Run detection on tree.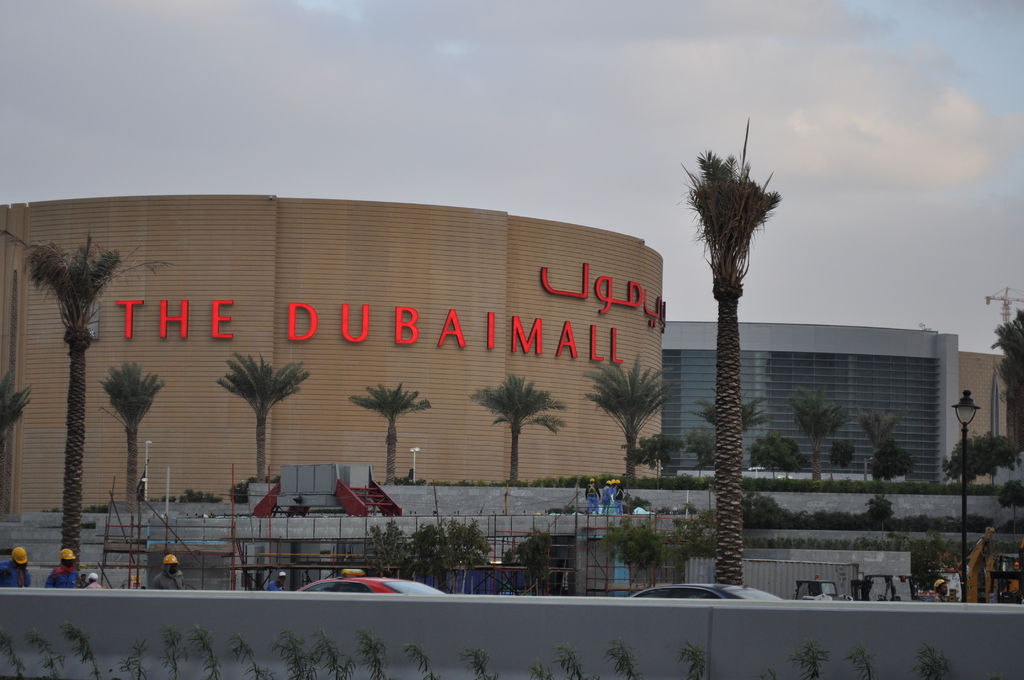
Result: detection(685, 111, 797, 557).
